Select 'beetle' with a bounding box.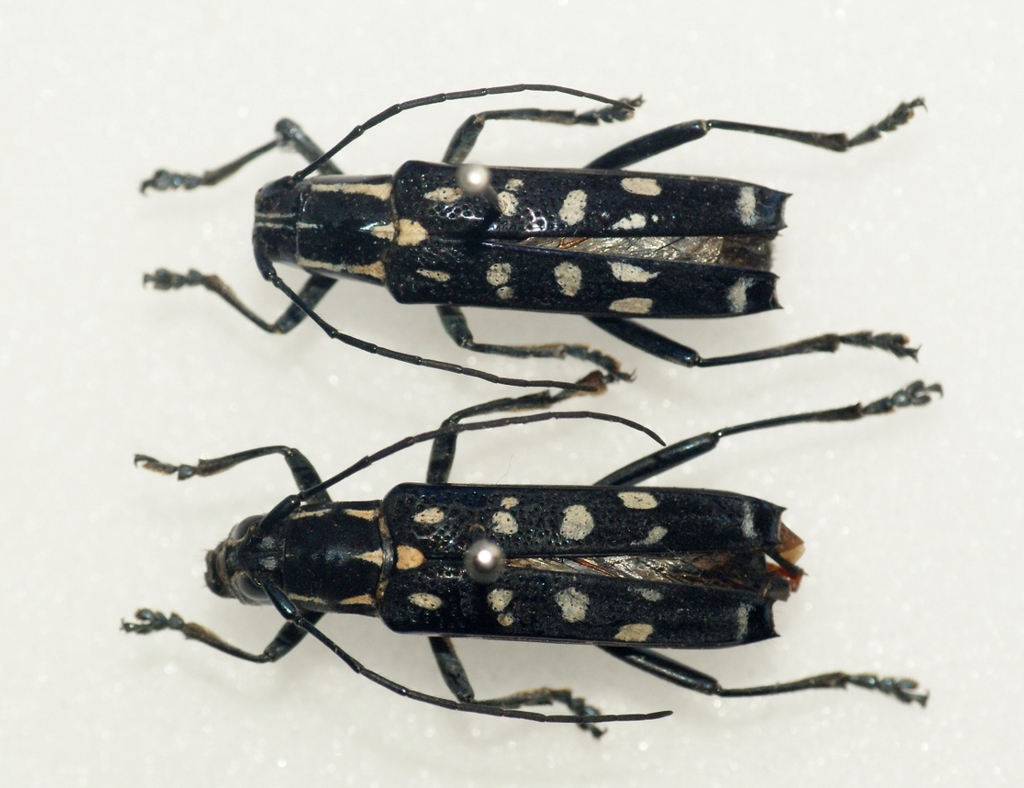
(140, 78, 927, 388).
